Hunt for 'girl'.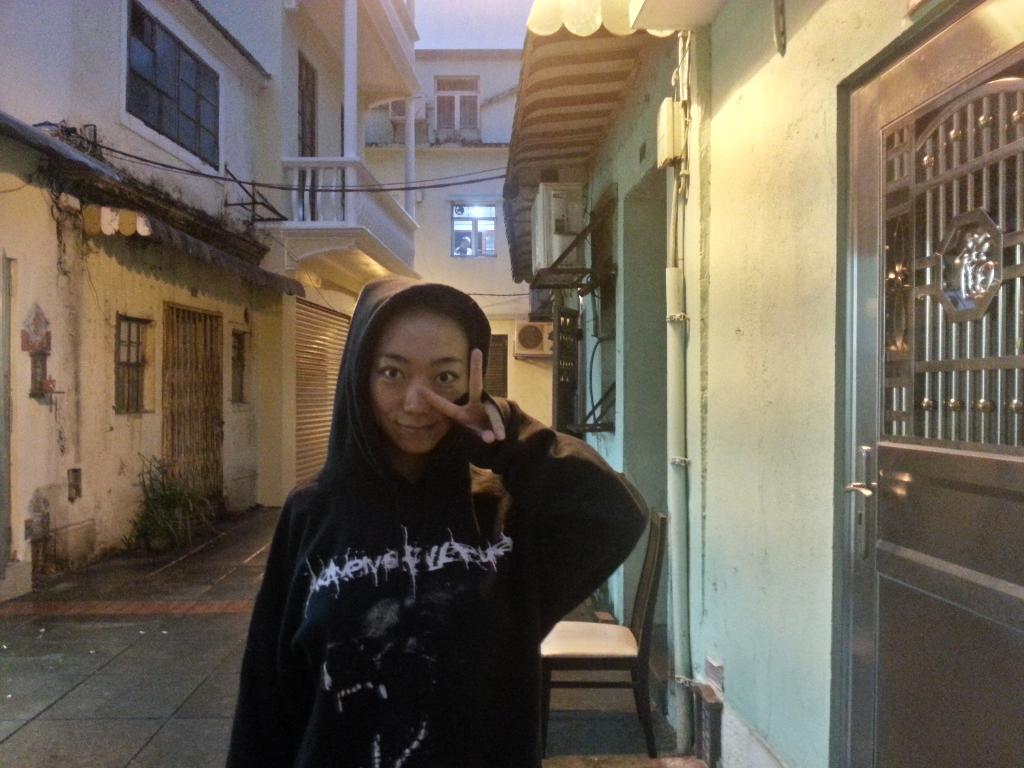
Hunted down at x1=223 y1=275 x2=648 y2=767.
